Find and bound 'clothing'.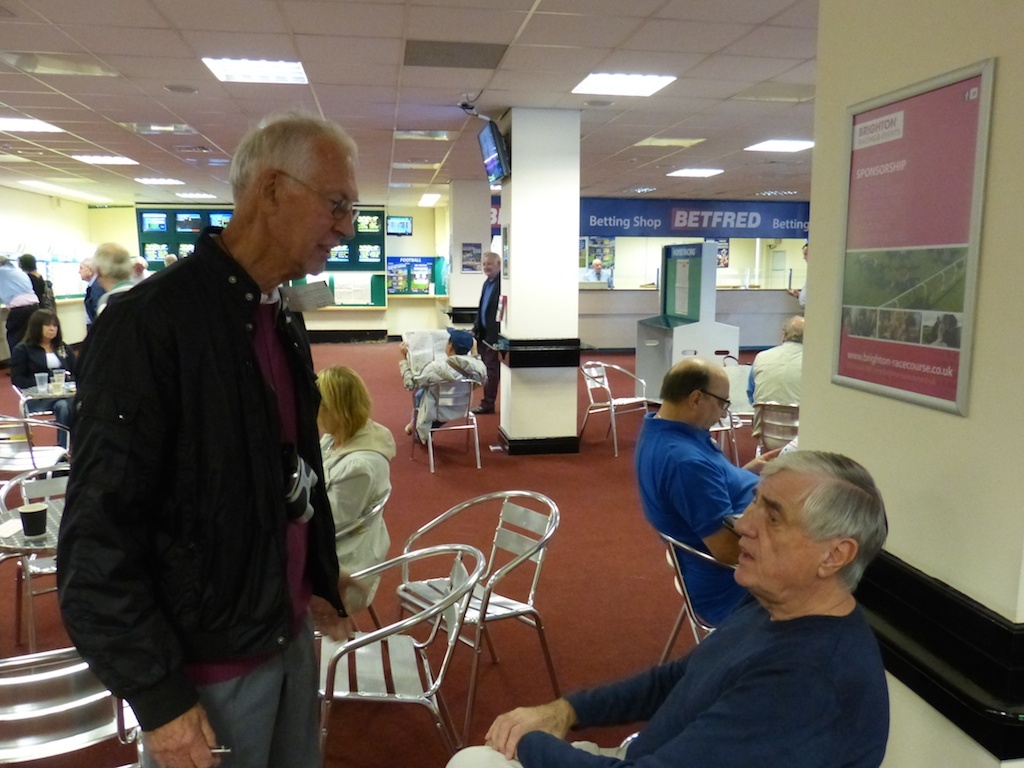
Bound: x1=448, y1=617, x2=883, y2=767.
